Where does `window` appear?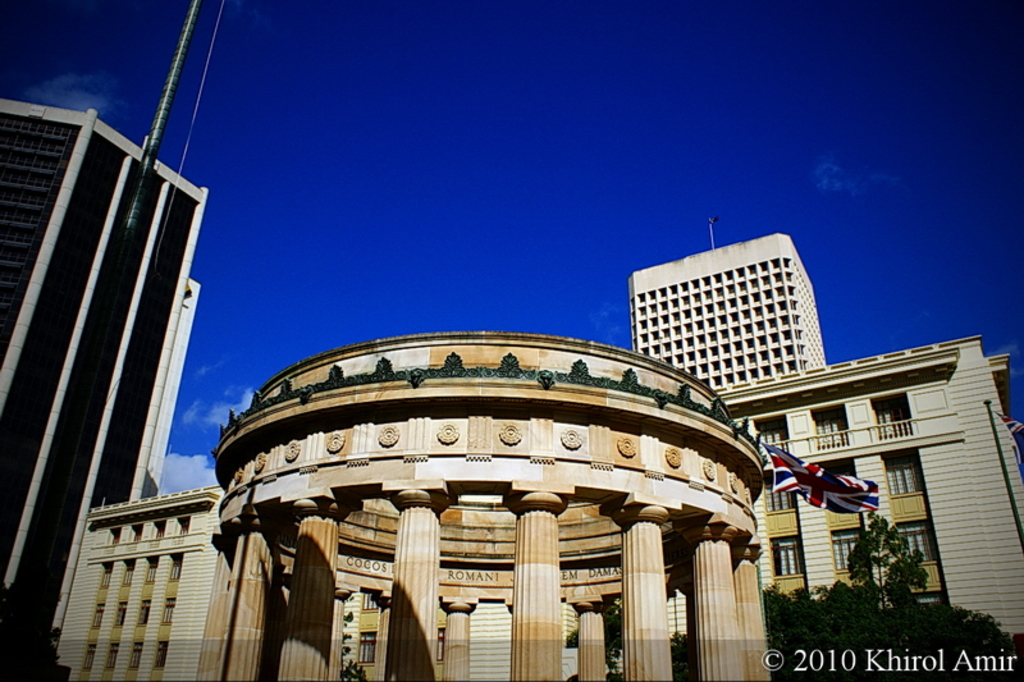
Appears at 357, 592, 380, 612.
